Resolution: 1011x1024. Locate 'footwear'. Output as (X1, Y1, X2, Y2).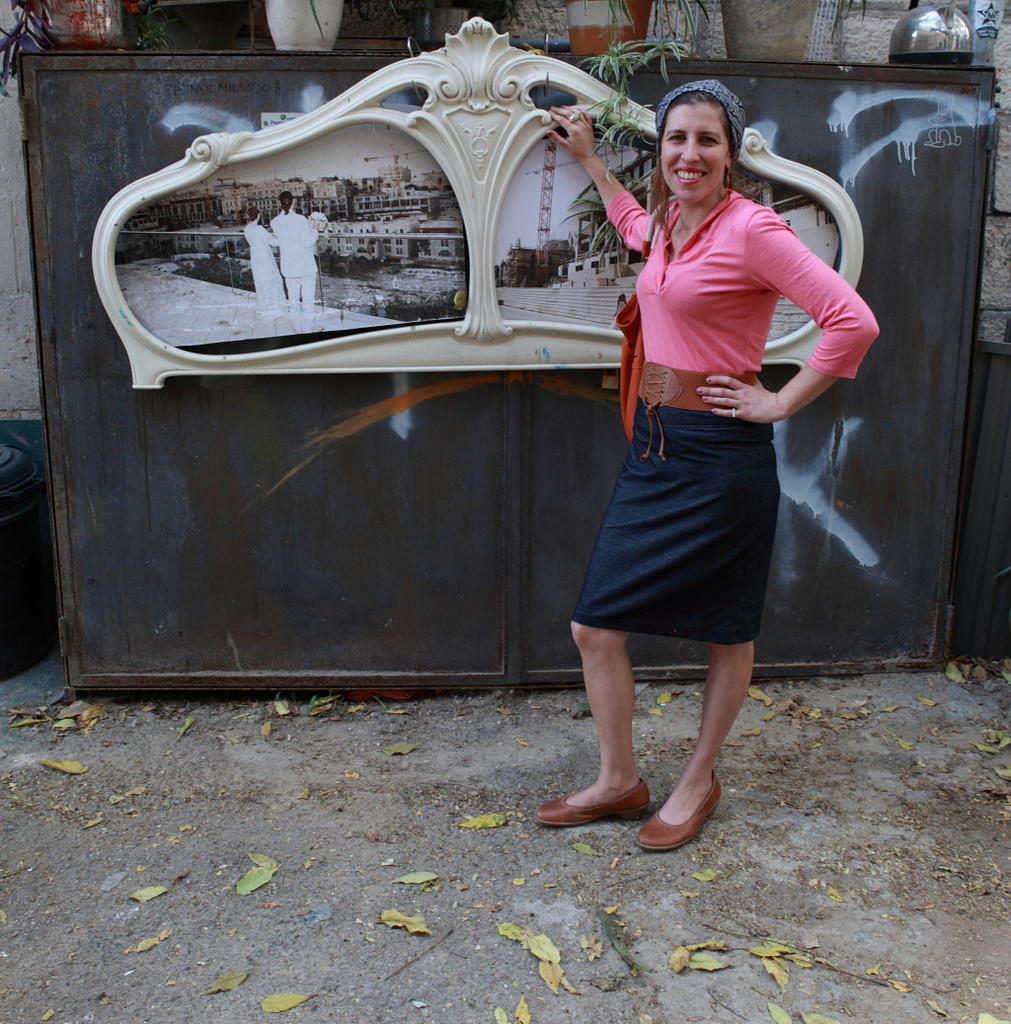
(527, 781, 649, 825).
